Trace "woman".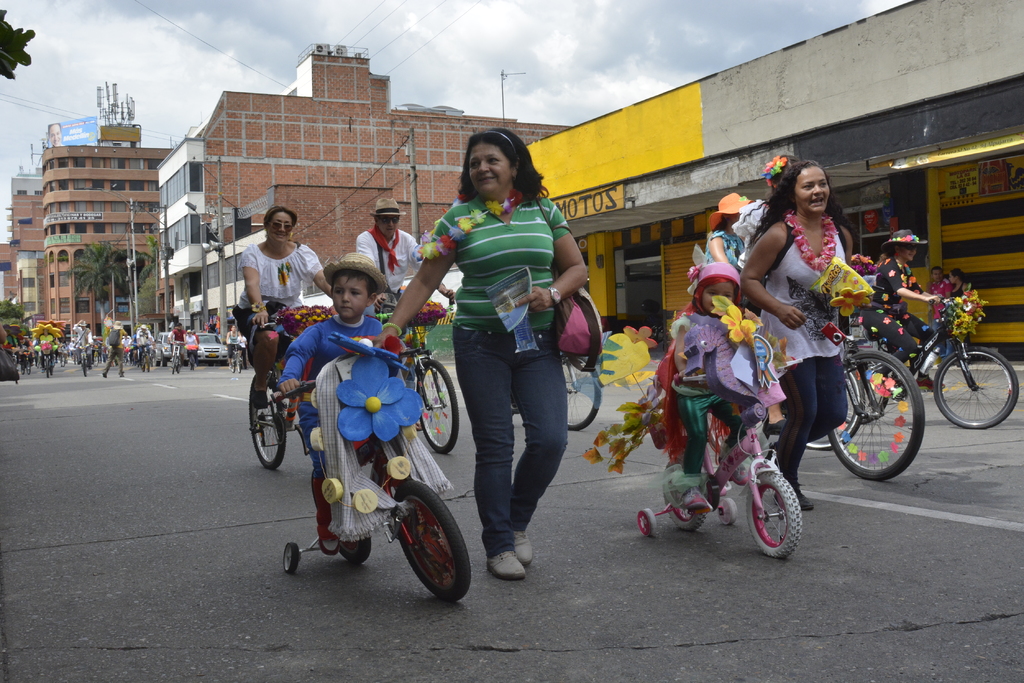
Traced to bbox=[416, 136, 595, 584].
